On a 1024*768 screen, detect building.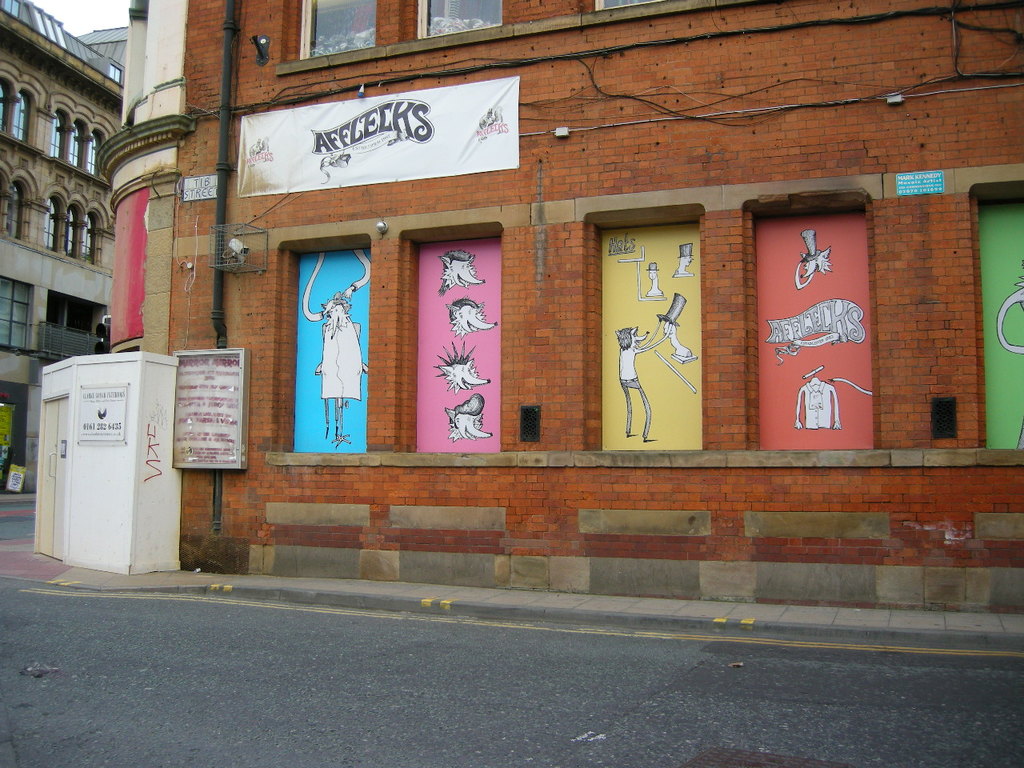
(78,24,134,68).
